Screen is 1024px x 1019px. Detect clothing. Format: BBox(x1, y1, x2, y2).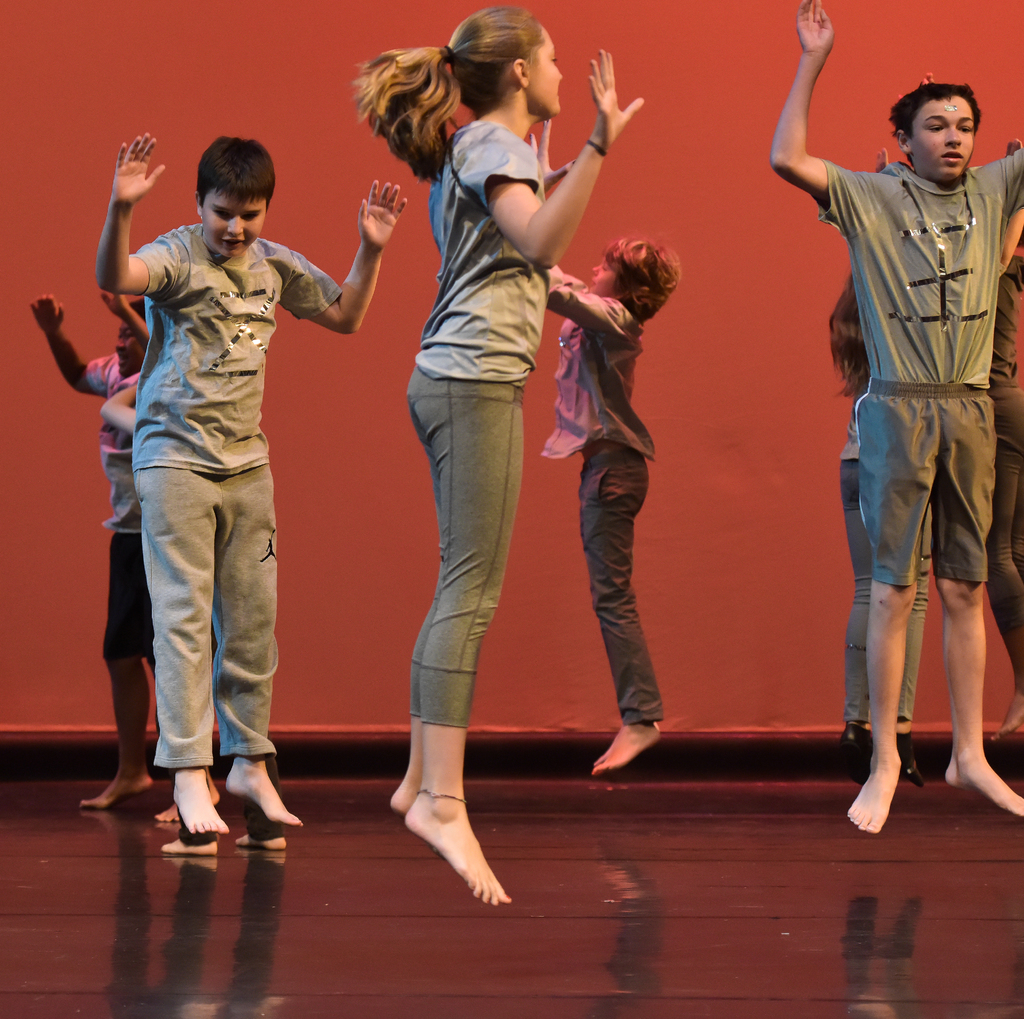
BBox(837, 376, 1001, 584).
